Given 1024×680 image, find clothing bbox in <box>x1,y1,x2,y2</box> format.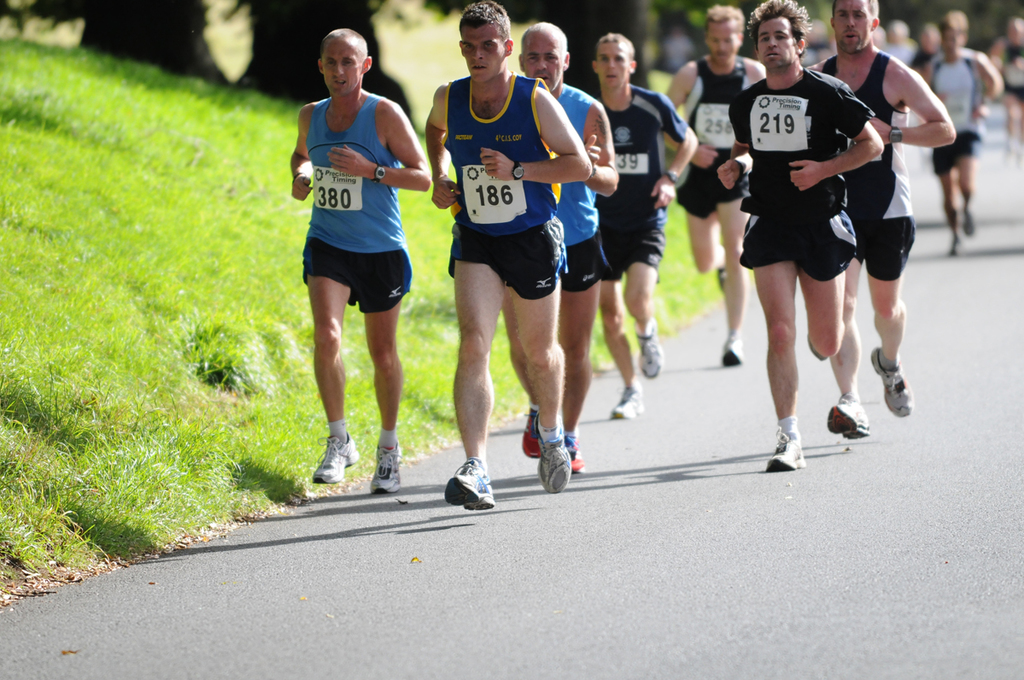
<box>302,91,418,307</box>.
